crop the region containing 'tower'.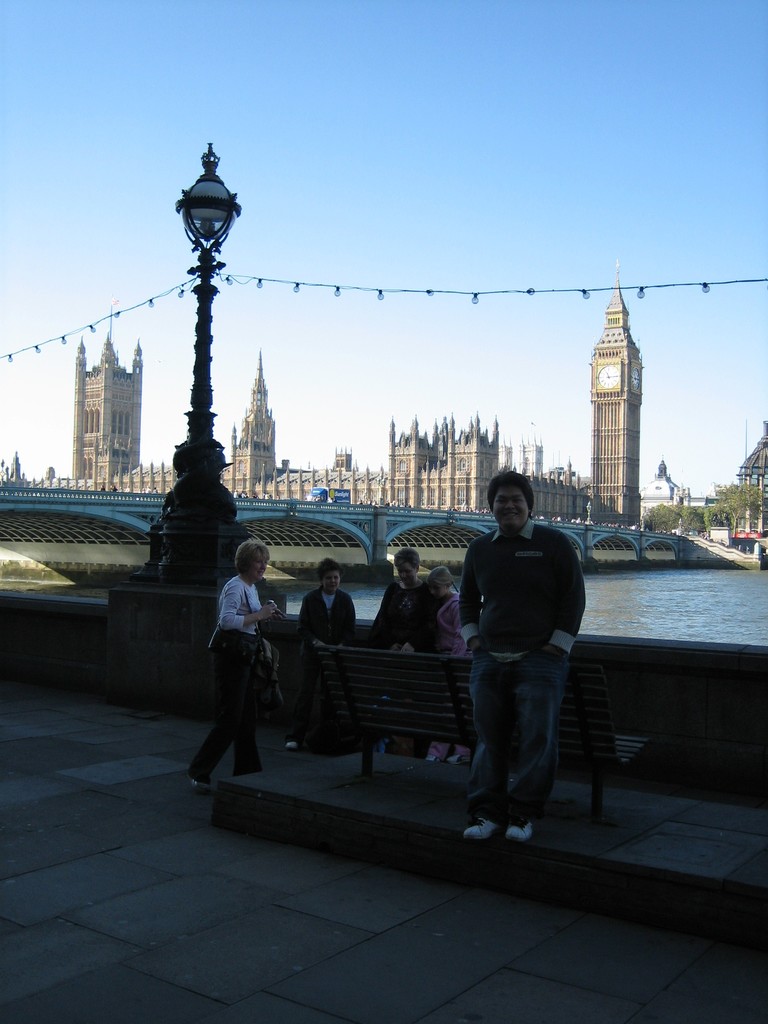
Crop region: <region>81, 337, 137, 468</region>.
